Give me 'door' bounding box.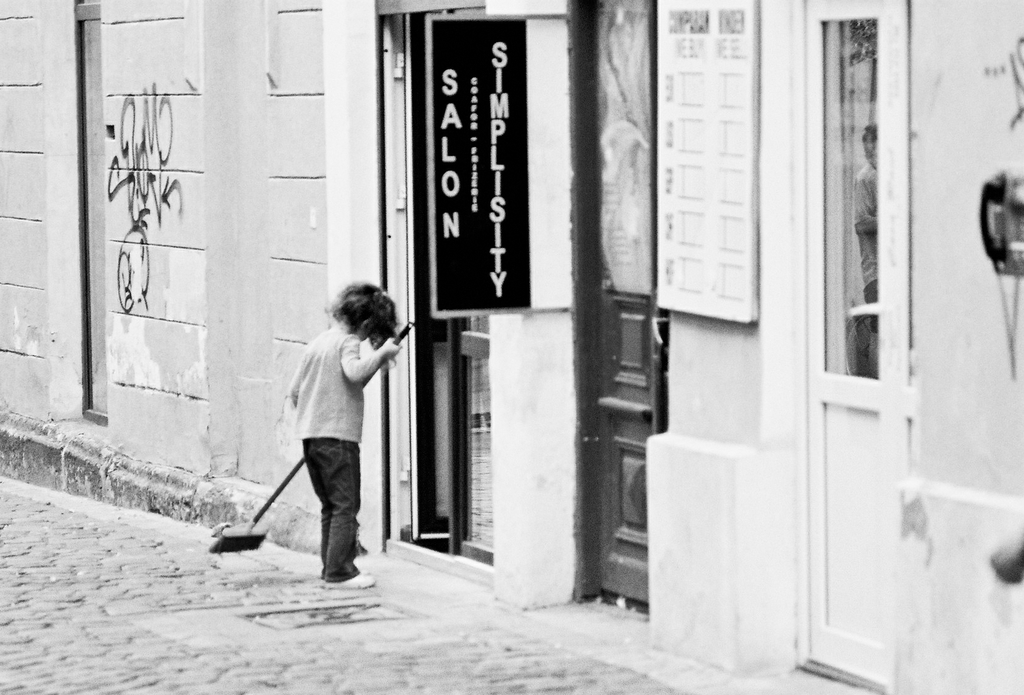
pyautogui.locateOnScreen(563, 1, 648, 631).
